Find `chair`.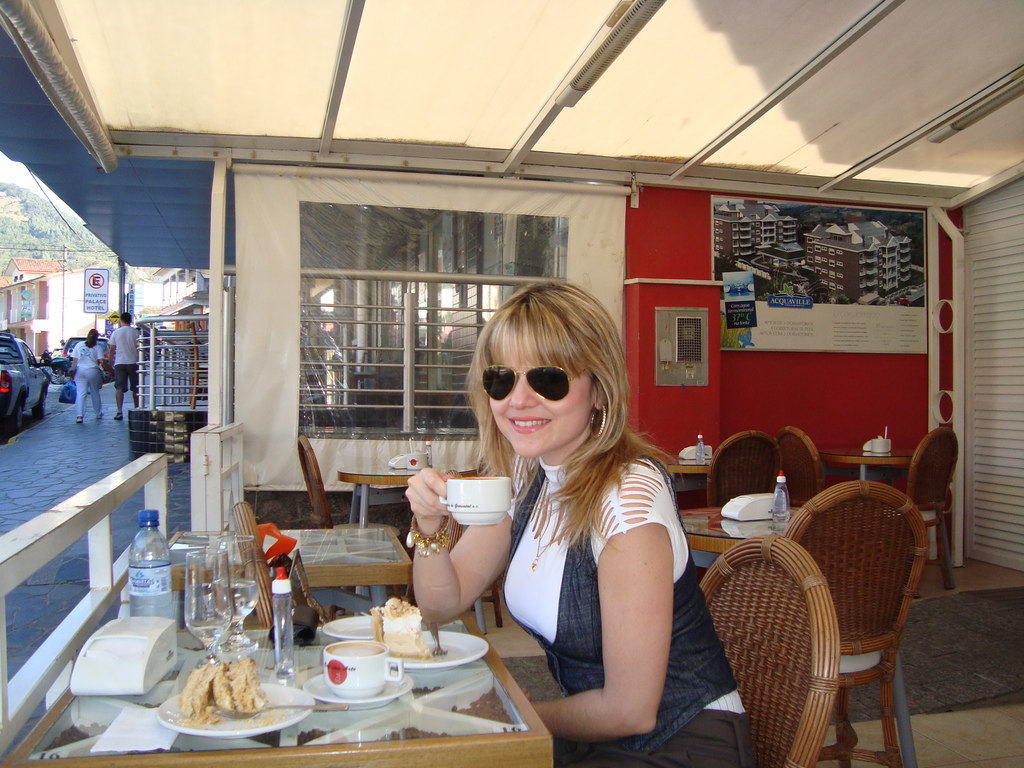
x1=786, y1=474, x2=932, y2=767.
